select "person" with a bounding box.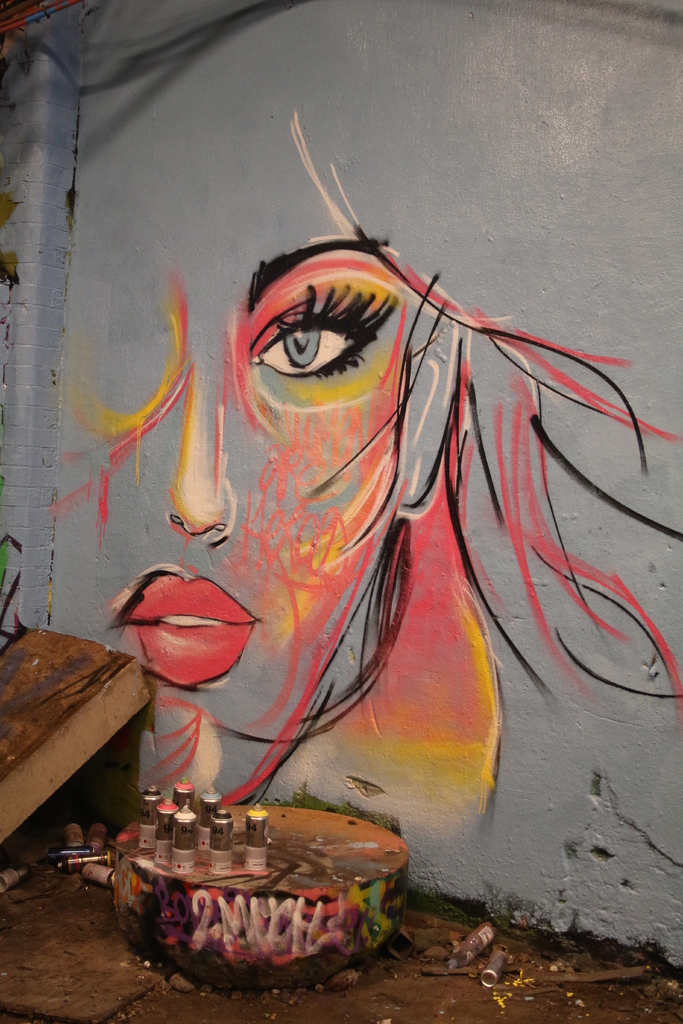
(x1=53, y1=183, x2=505, y2=851).
